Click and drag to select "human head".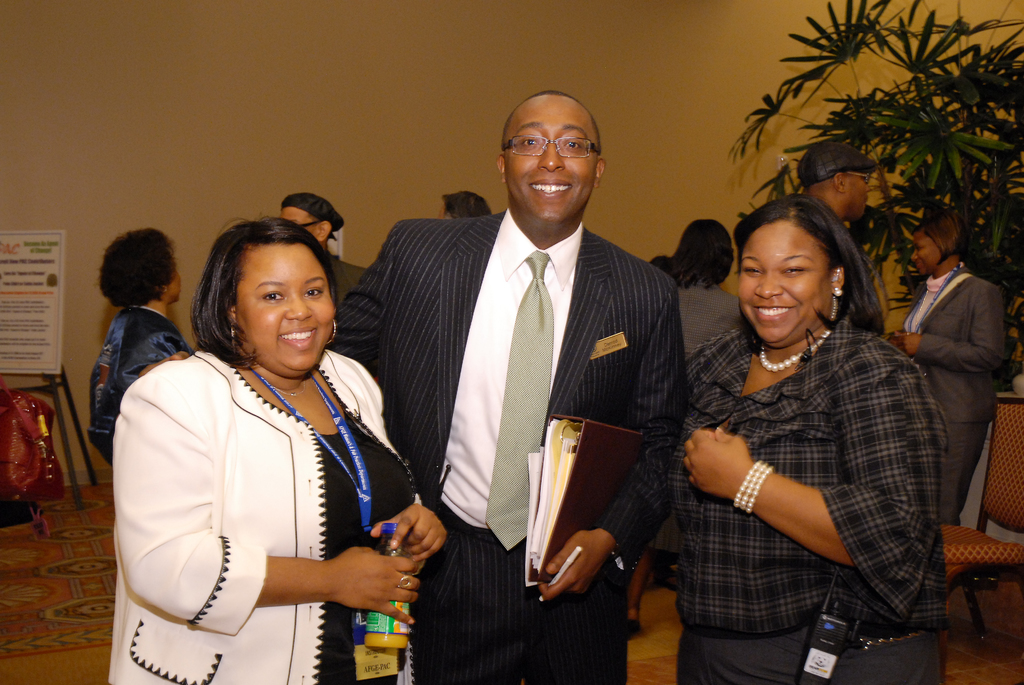
Selection: <bbox>493, 85, 608, 230</bbox>.
